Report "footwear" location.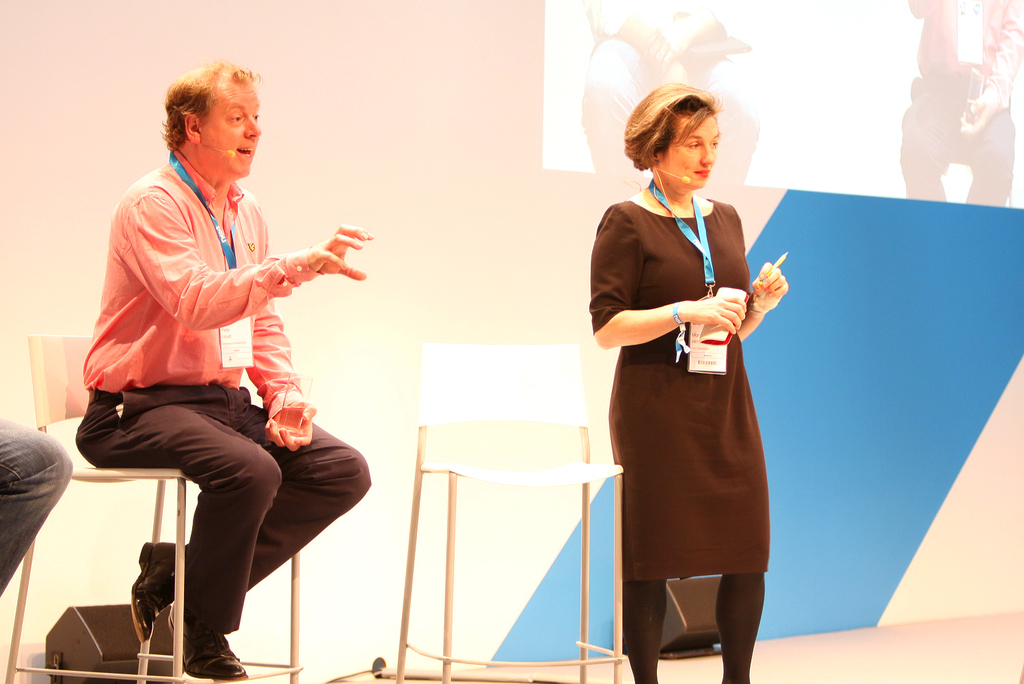
Report: [129, 541, 176, 643].
